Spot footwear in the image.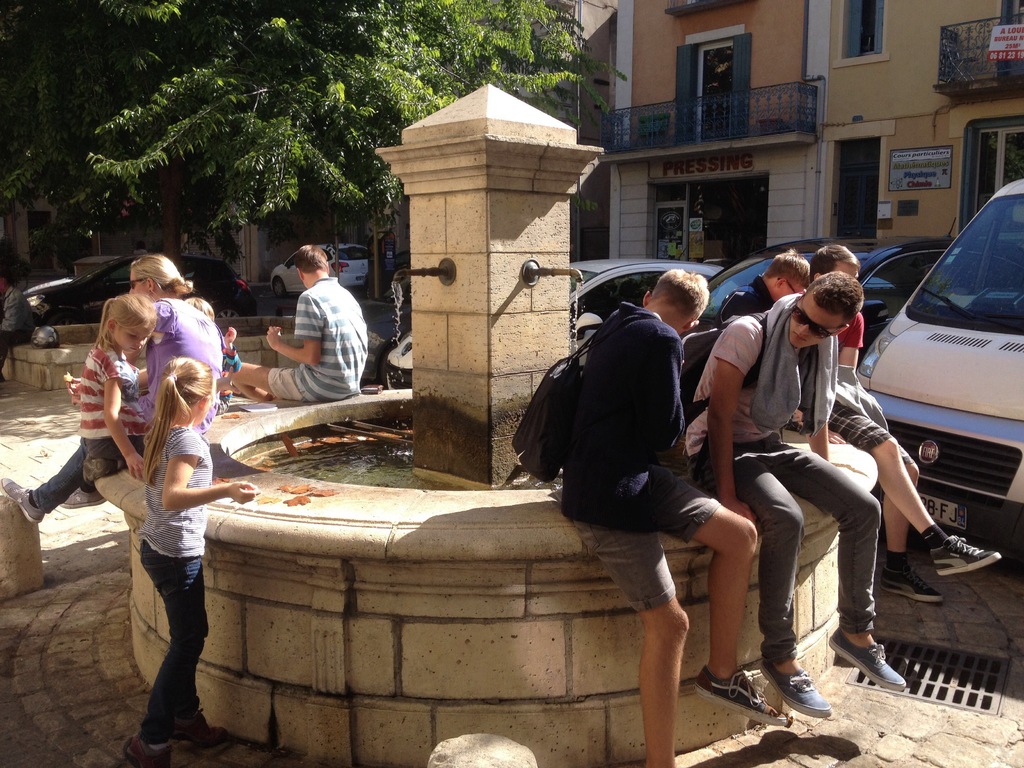
footwear found at rect(691, 668, 793, 729).
